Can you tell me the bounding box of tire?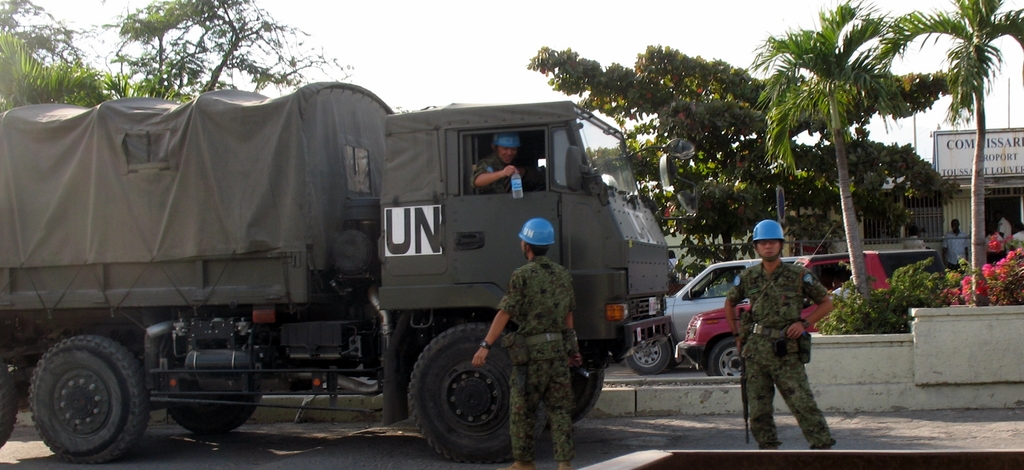
<region>410, 323, 547, 466</region>.
